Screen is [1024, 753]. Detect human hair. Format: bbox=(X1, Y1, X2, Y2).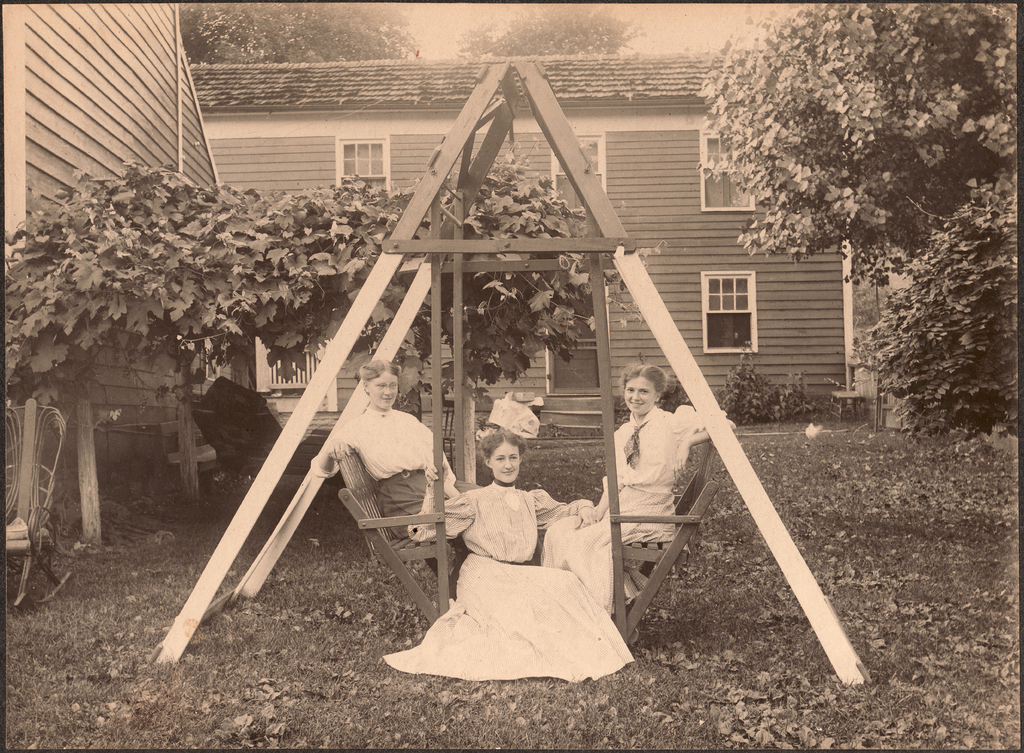
bbox=(353, 357, 402, 388).
